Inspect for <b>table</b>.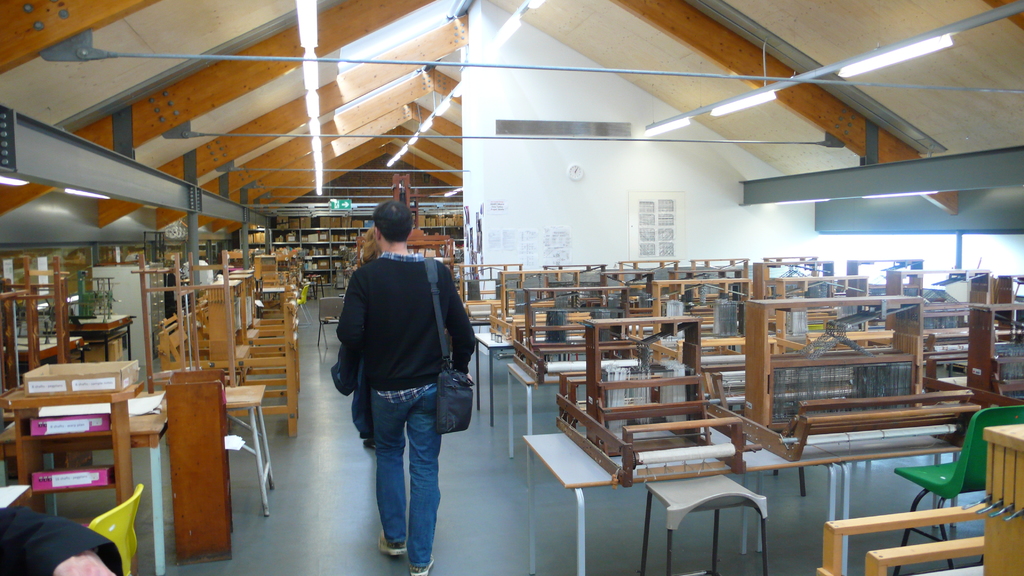
Inspection: box(523, 420, 842, 575).
